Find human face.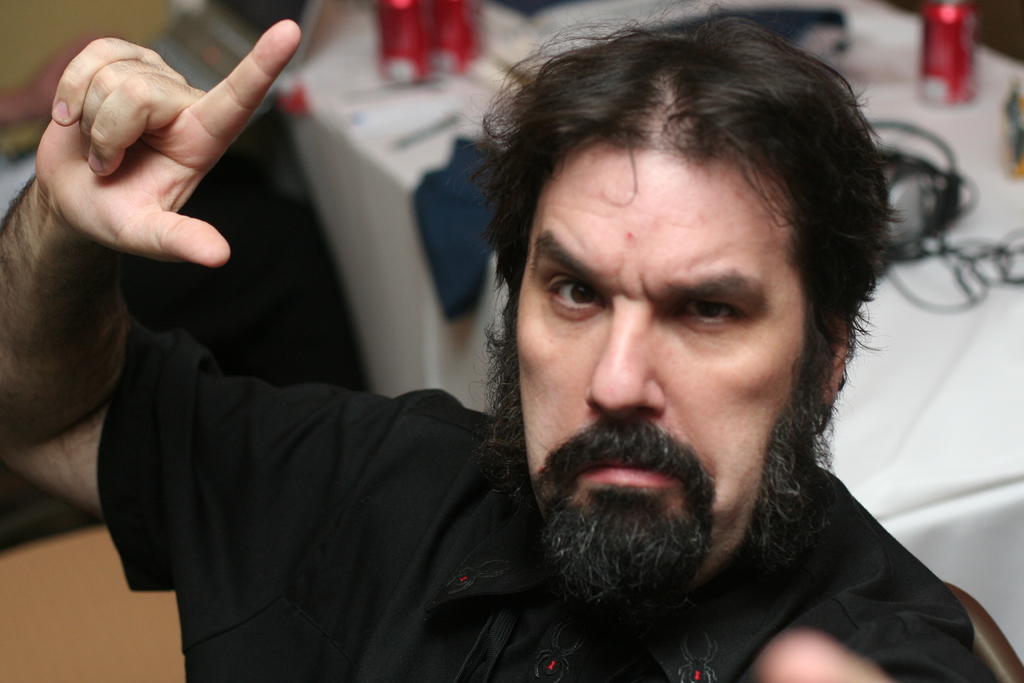
[479,131,831,607].
